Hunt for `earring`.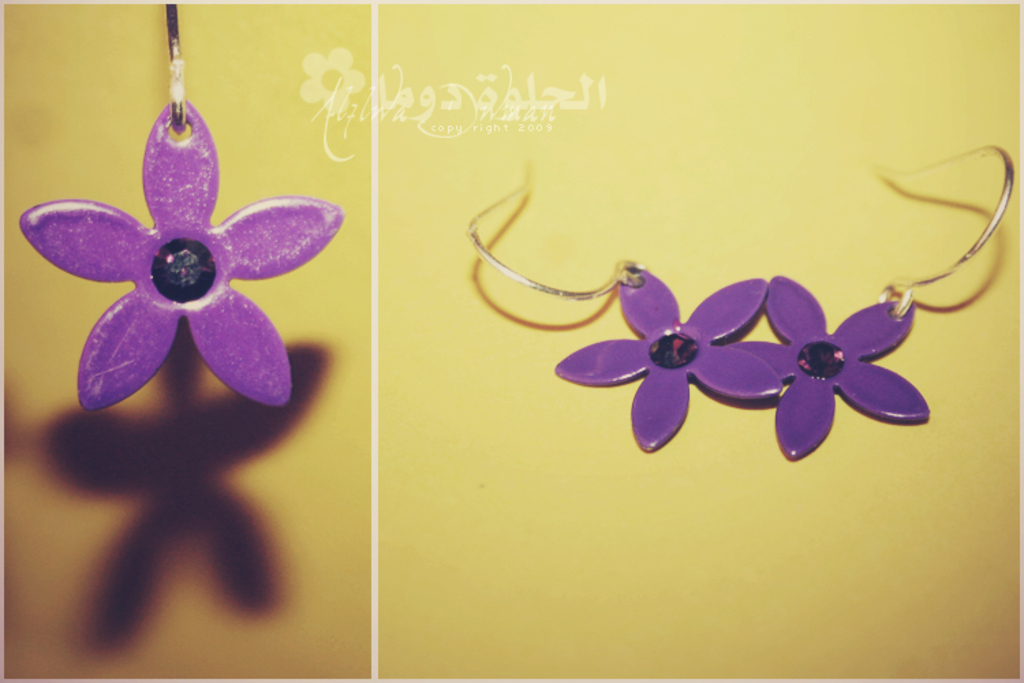
Hunted down at left=466, top=164, right=784, bottom=455.
